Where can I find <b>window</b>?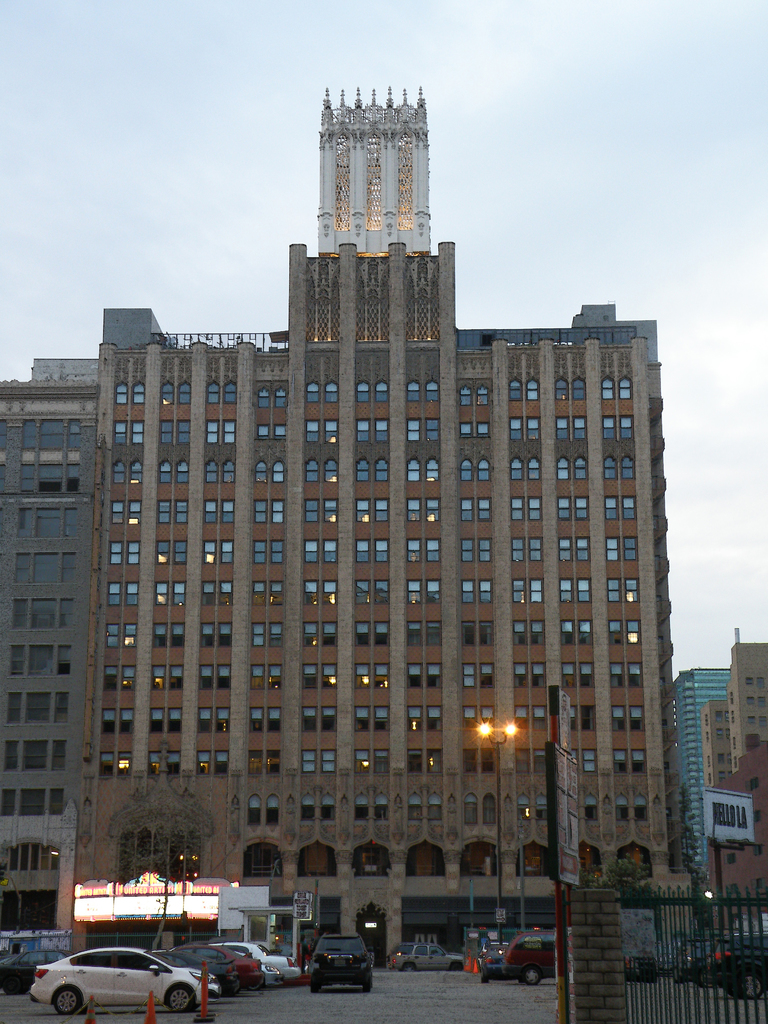
You can find it at BBox(602, 536, 637, 563).
